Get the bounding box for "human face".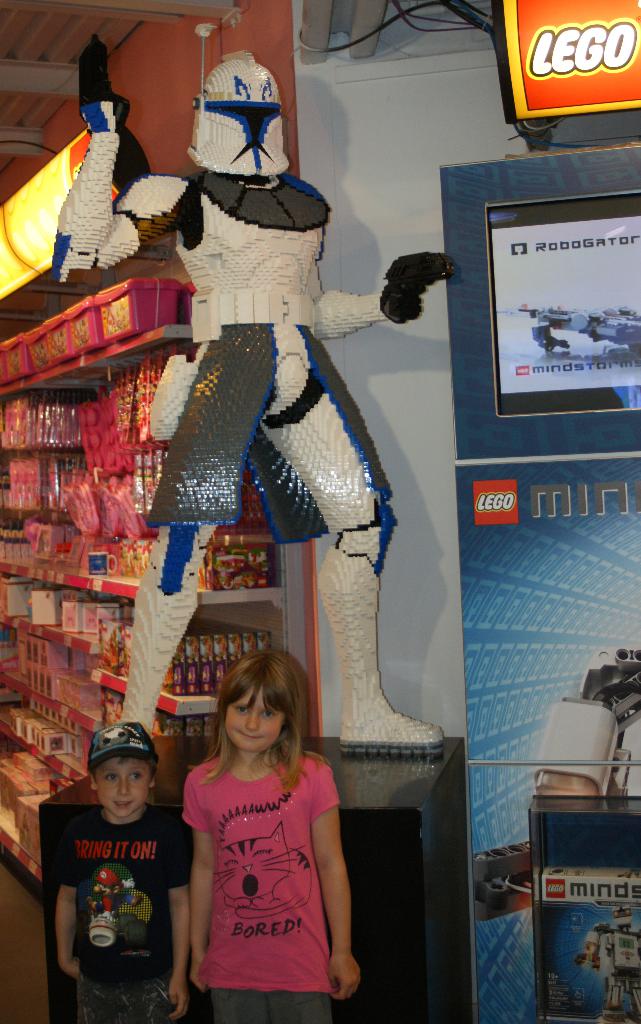
(229,685,283,748).
